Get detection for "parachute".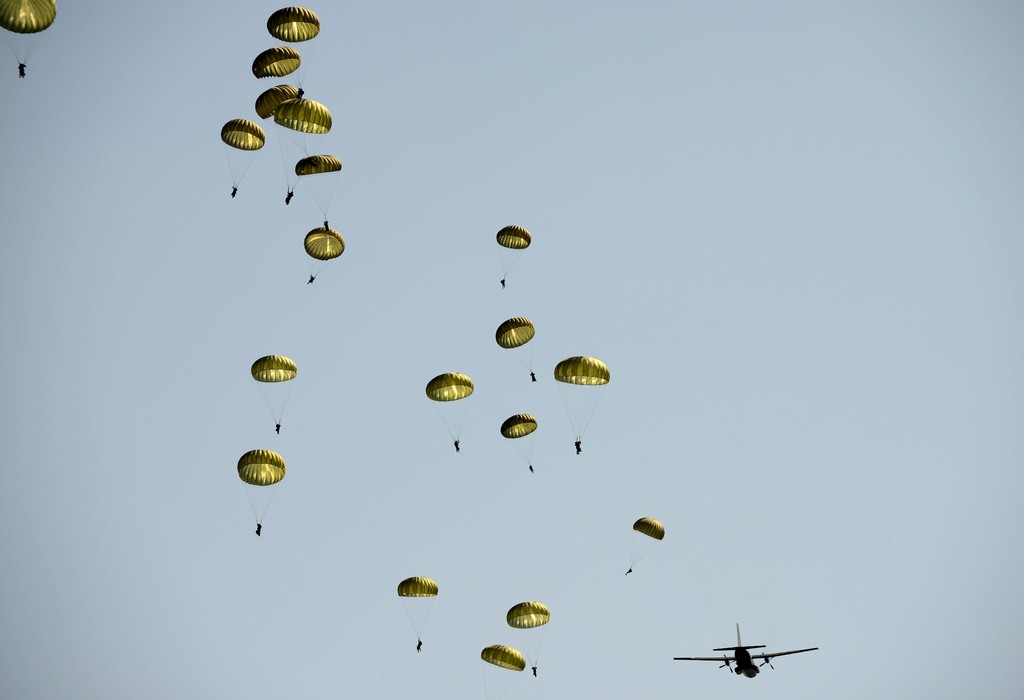
Detection: bbox=(237, 447, 287, 527).
